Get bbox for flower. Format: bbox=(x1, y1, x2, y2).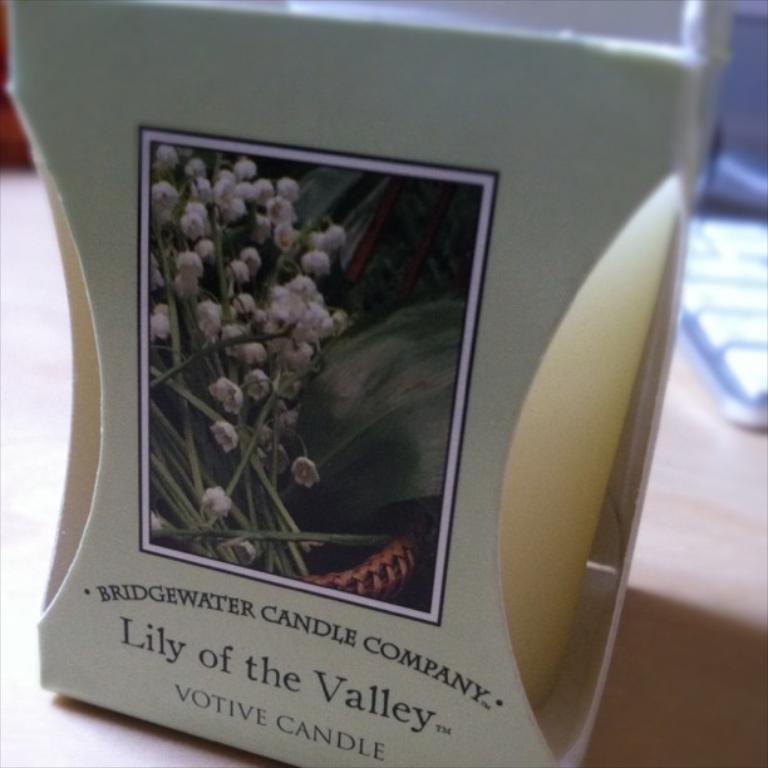
bbox=(197, 484, 231, 521).
